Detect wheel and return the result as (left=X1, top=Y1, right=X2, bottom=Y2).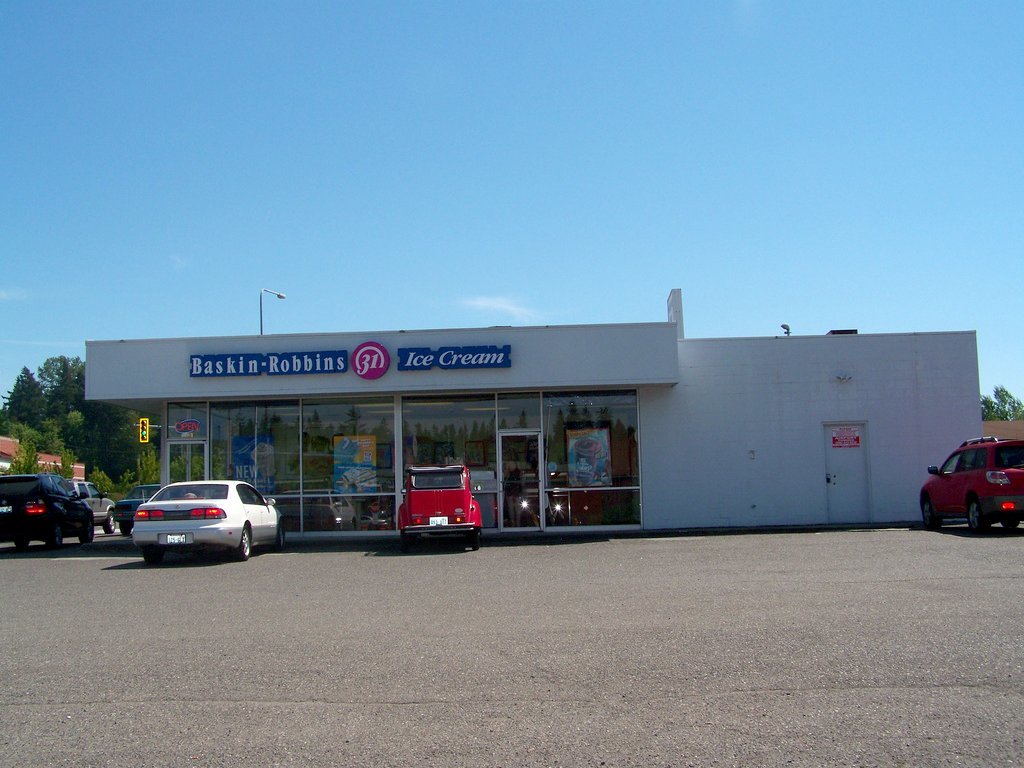
(left=235, top=531, right=249, bottom=560).
